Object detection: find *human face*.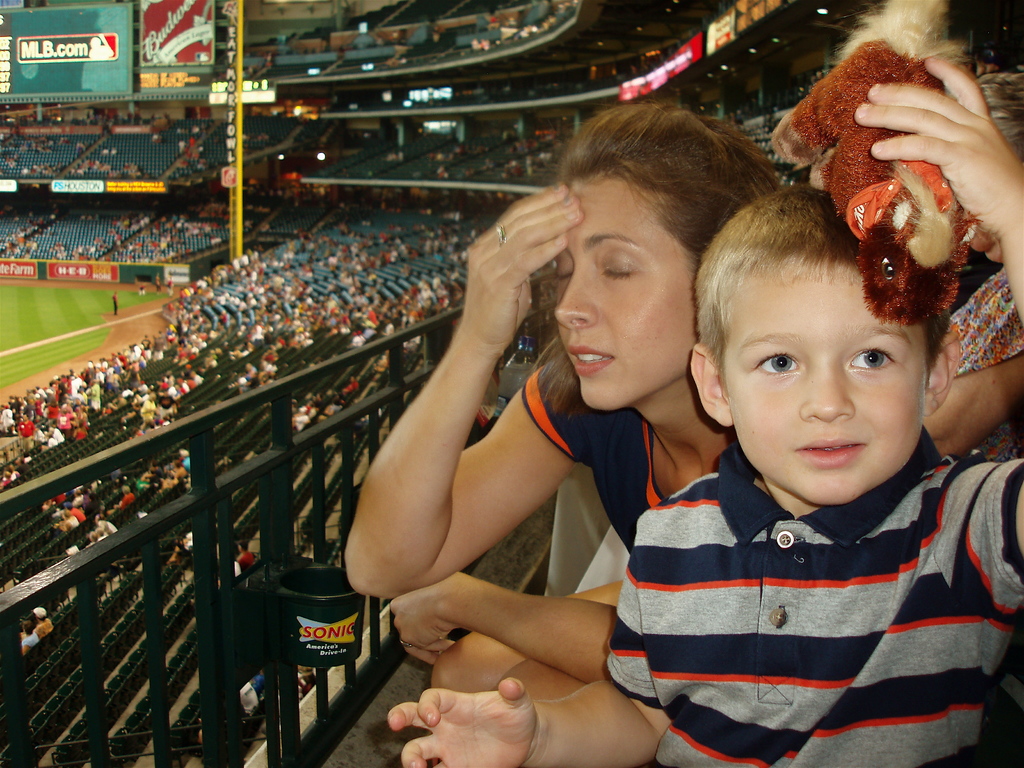
box=[553, 182, 698, 405].
